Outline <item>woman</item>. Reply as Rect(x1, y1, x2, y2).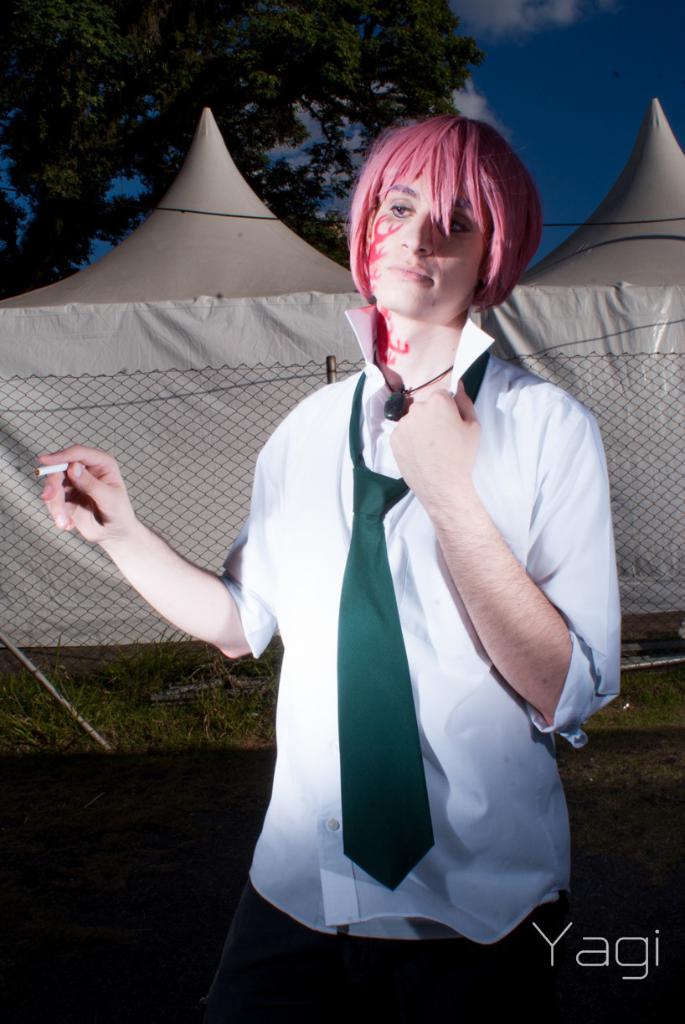
Rect(29, 106, 625, 1014).
